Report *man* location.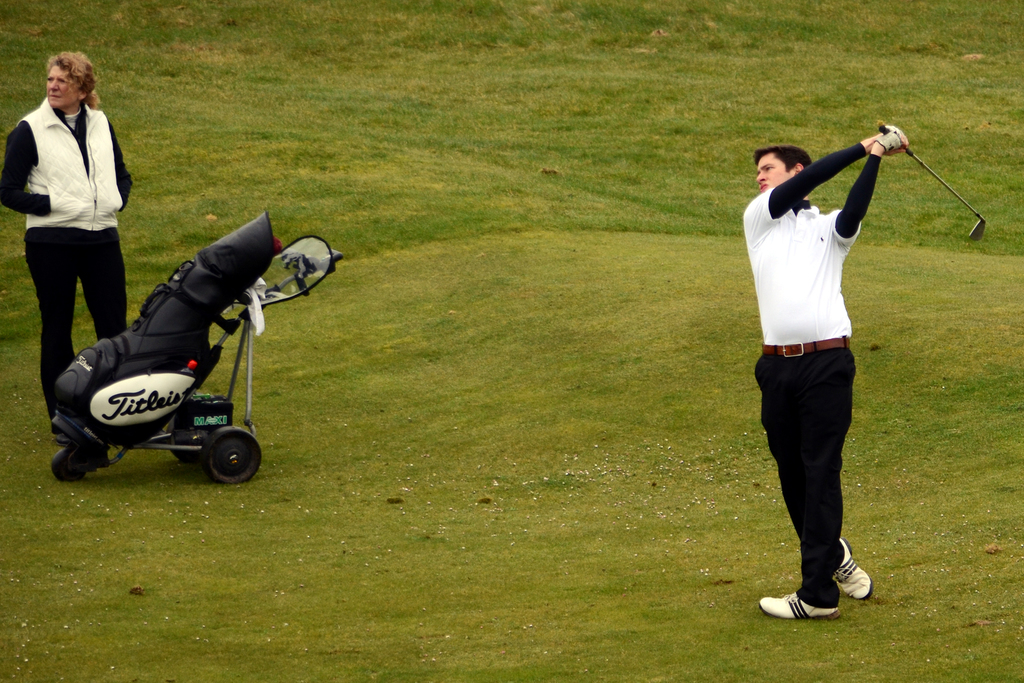
Report: l=739, t=94, r=917, b=620.
